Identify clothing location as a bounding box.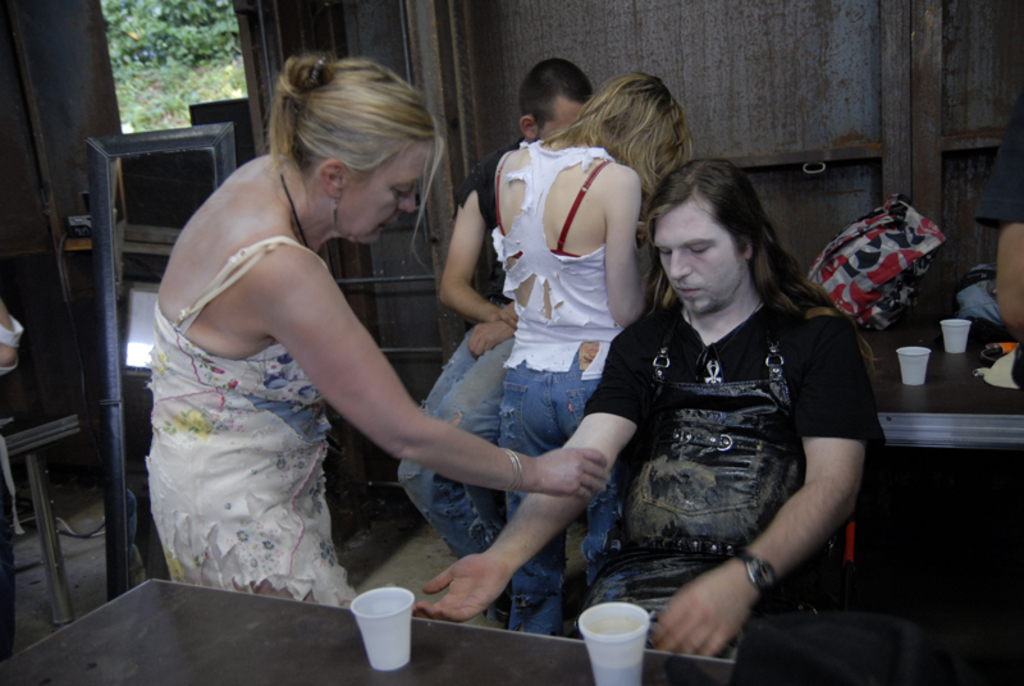
locate(486, 140, 623, 635).
